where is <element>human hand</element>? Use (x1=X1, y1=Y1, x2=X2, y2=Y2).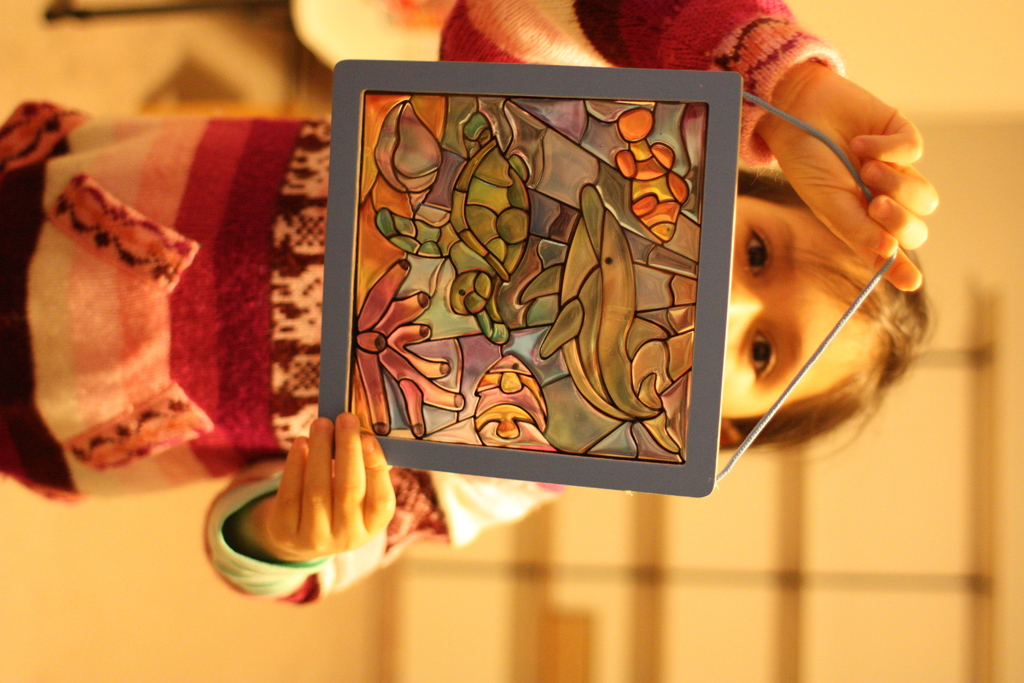
(x1=241, y1=411, x2=403, y2=576).
